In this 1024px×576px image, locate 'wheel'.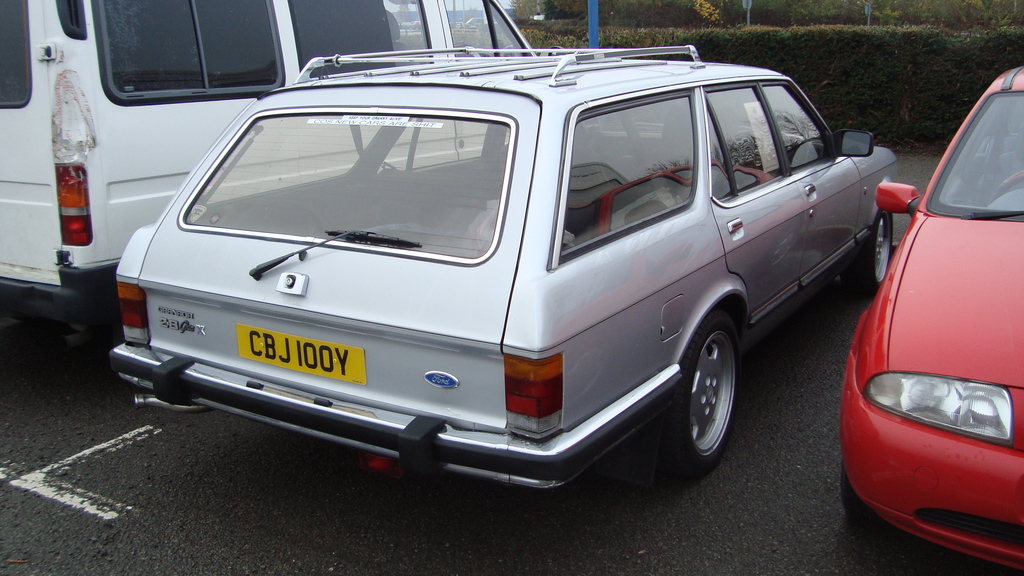
Bounding box: locate(653, 308, 745, 476).
